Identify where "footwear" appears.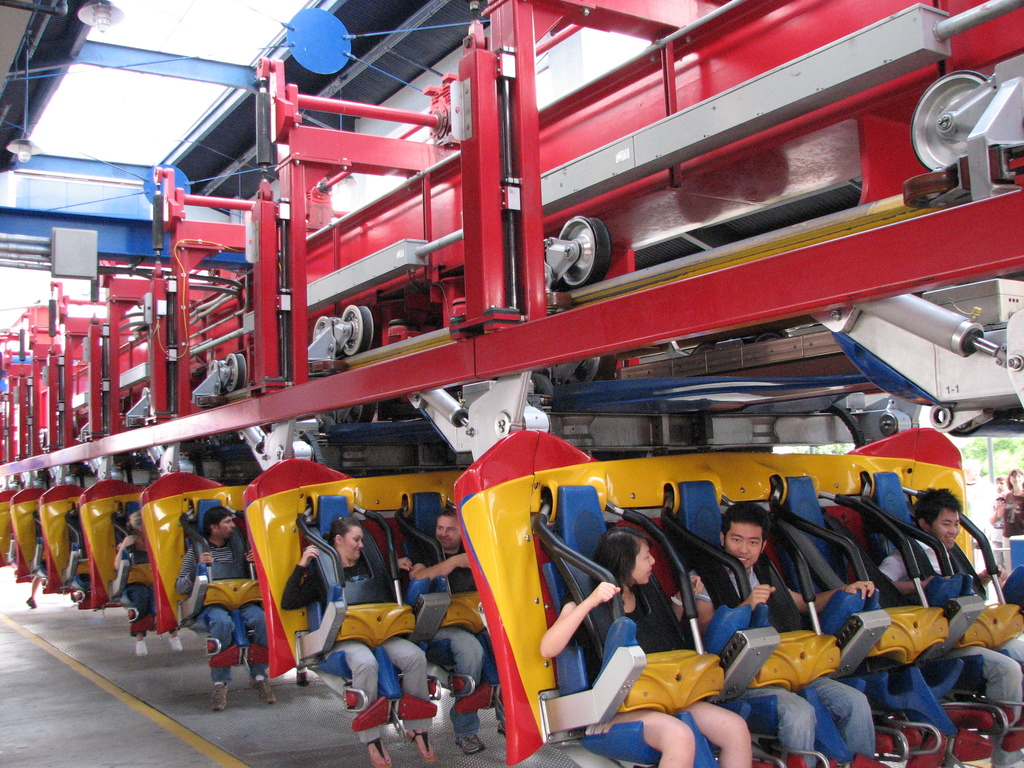
Appears at box=[170, 630, 184, 653].
